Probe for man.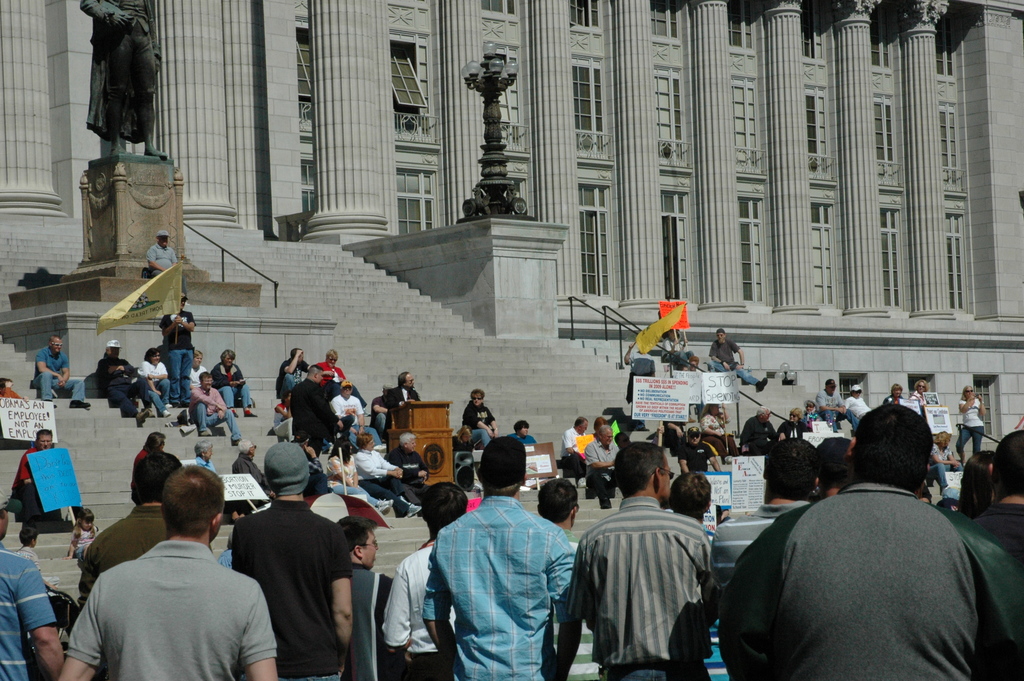
Probe result: [x1=84, y1=0, x2=166, y2=160].
